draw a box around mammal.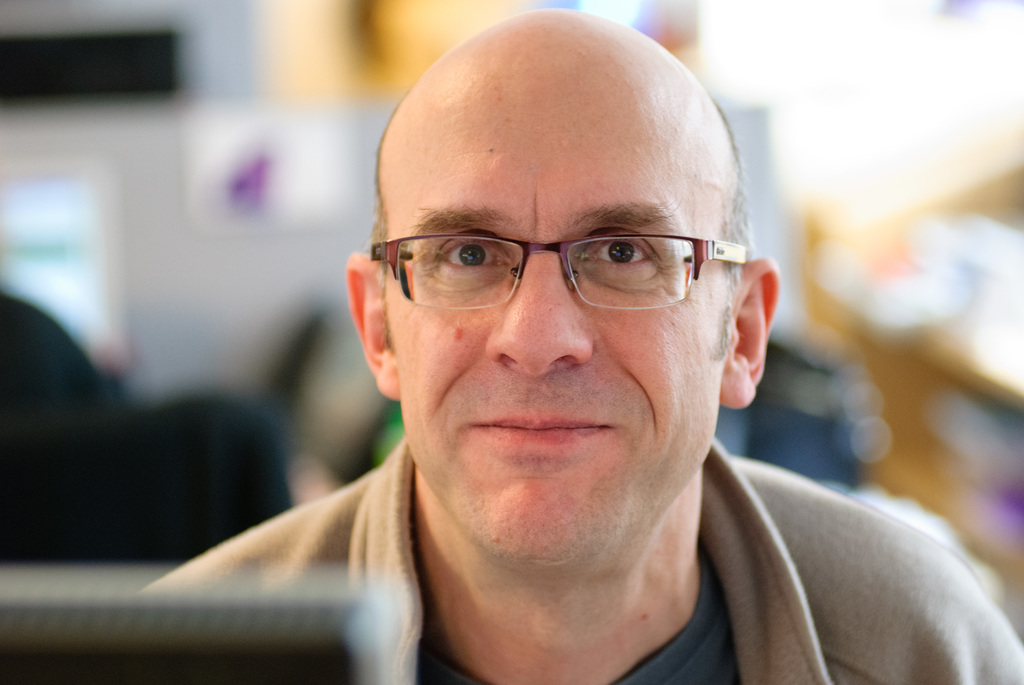
{"x1": 135, "y1": 8, "x2": 1023, "y2": 683}.
